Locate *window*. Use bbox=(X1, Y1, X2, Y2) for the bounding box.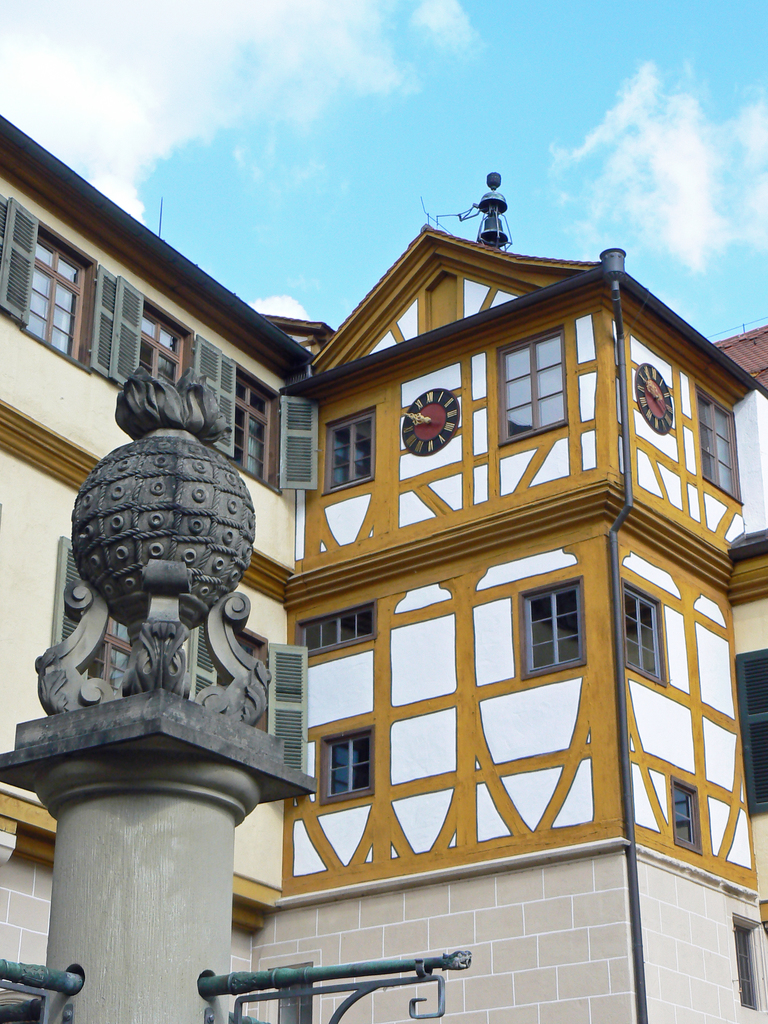
bbox=(296, 593, 378, 652).
